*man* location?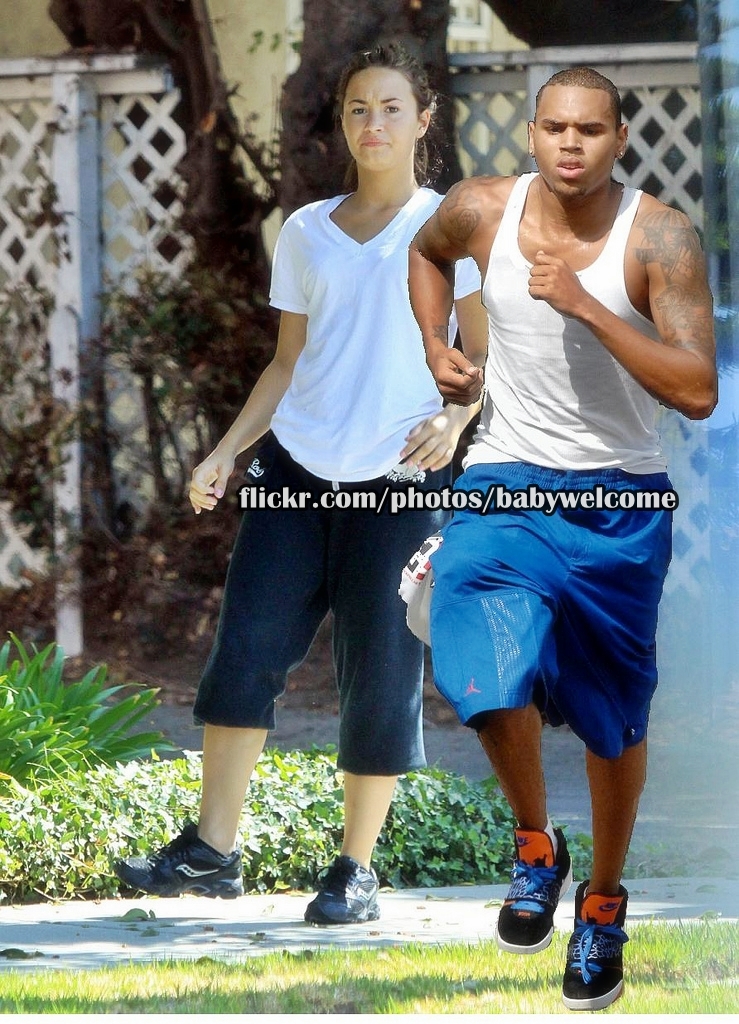
<box>405,67,715,1013</box>
